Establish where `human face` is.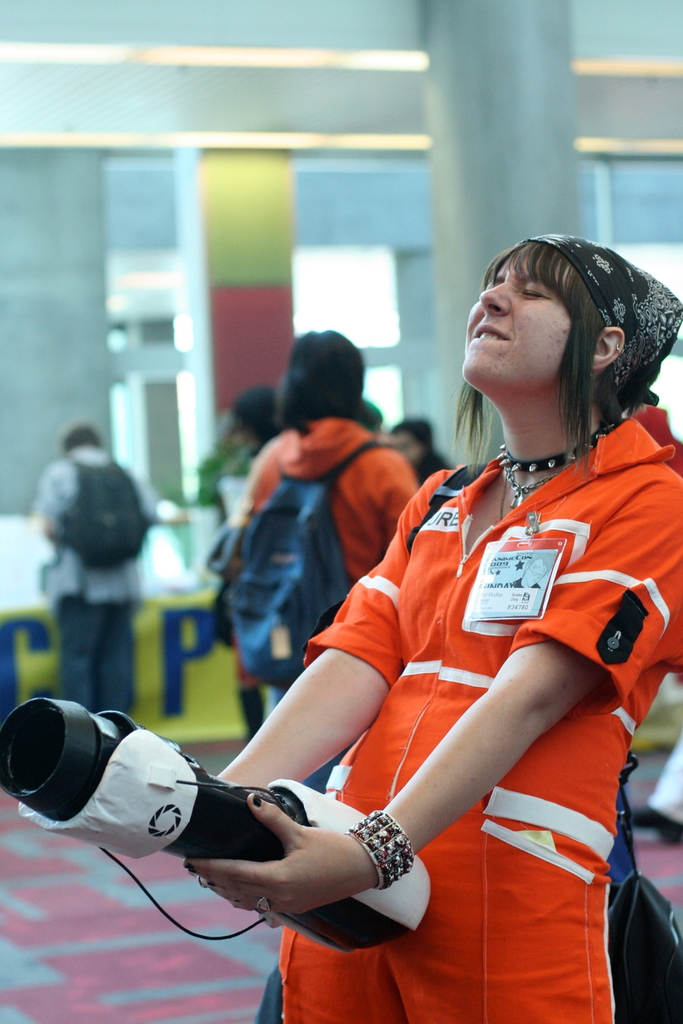
Established at (390,433,422,467).
